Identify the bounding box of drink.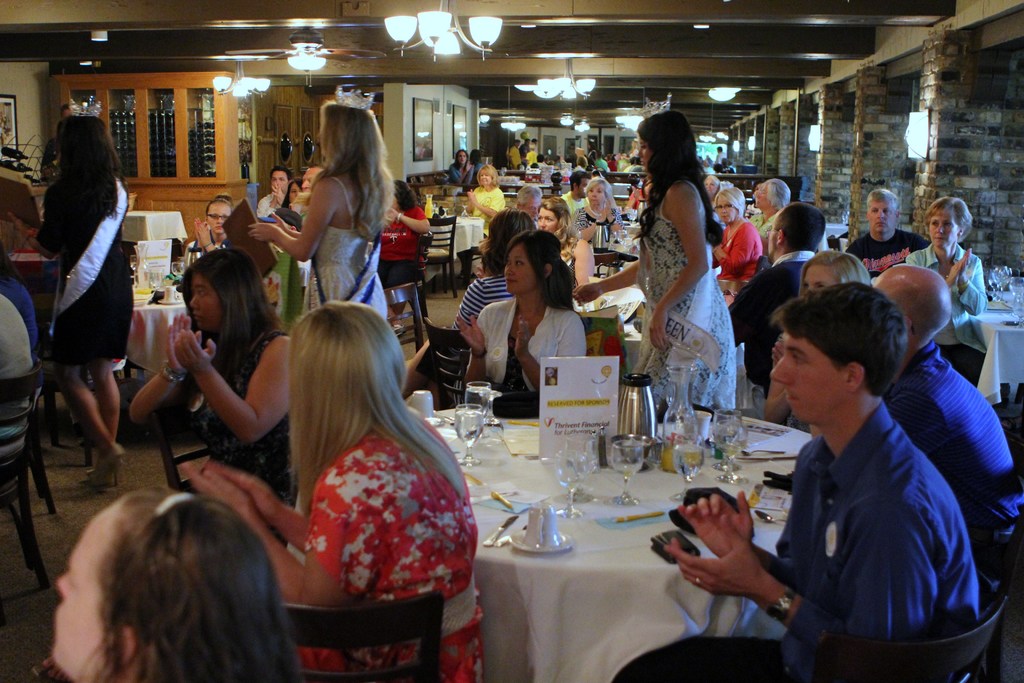
box=[668, 447, 701, 475].
